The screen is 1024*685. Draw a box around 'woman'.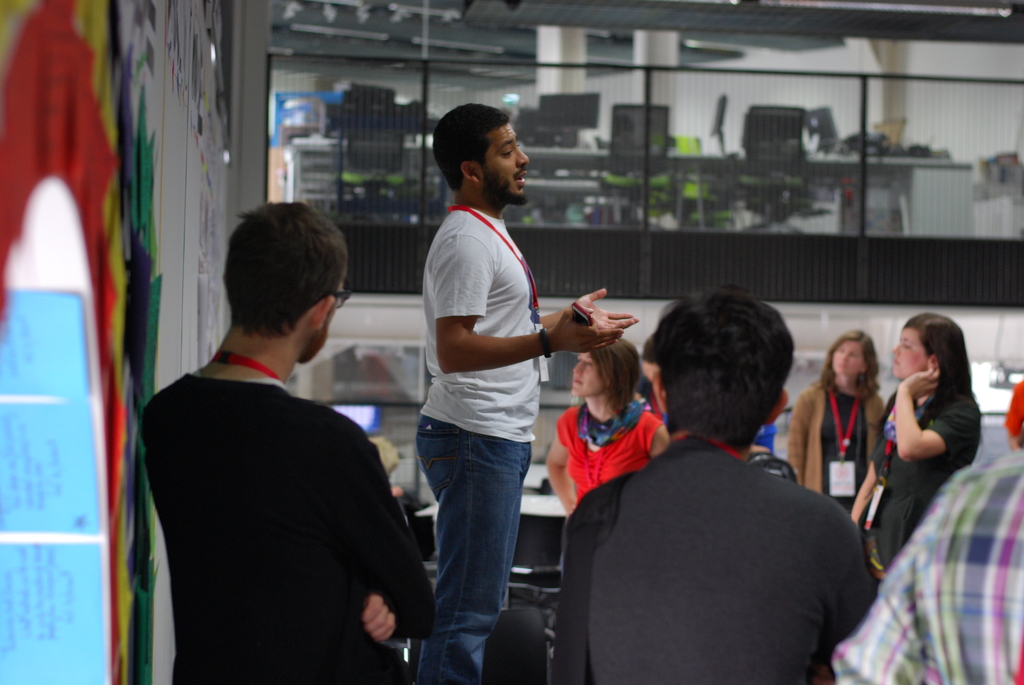
<region>544, 335, 678, 571</region>.
